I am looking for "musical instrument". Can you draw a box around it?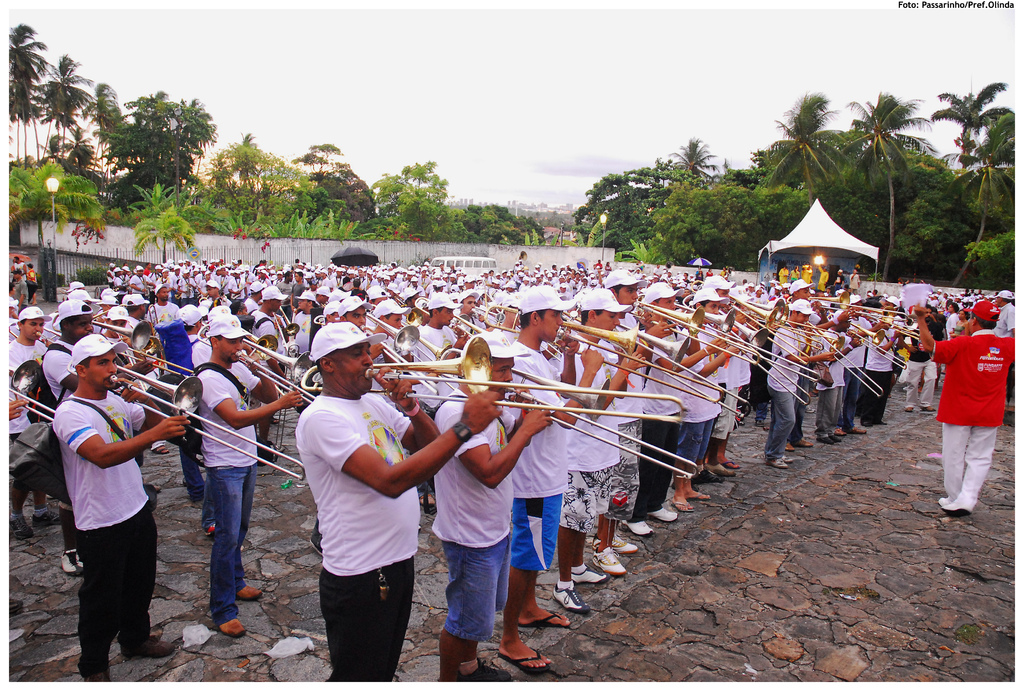
Sure, the bounding box is [1,354,56,425].
